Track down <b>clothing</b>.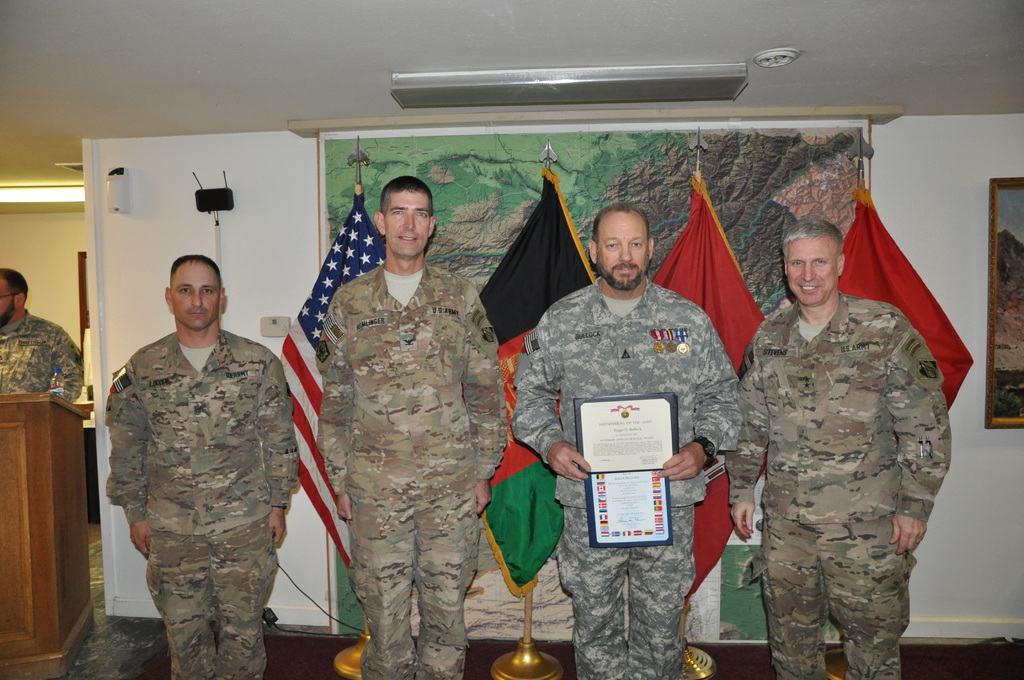
Tracked to left=719, top=296, right=952, bottom=674.
